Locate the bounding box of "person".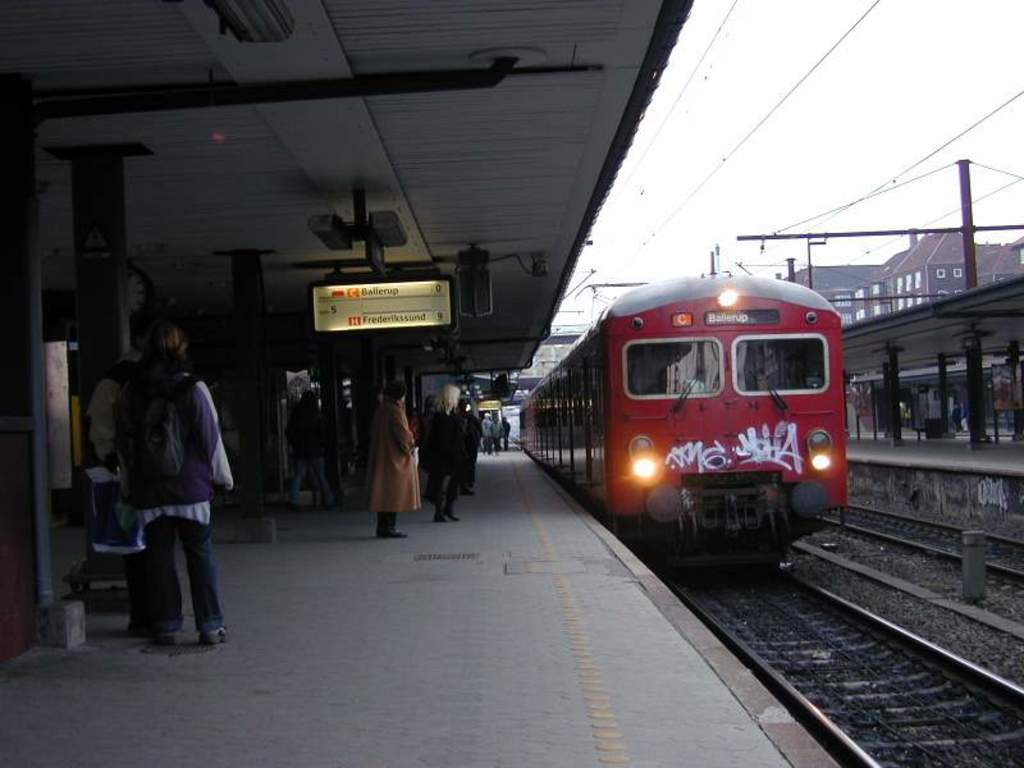
Bounding box: locate(93, 303, 224, 655).
